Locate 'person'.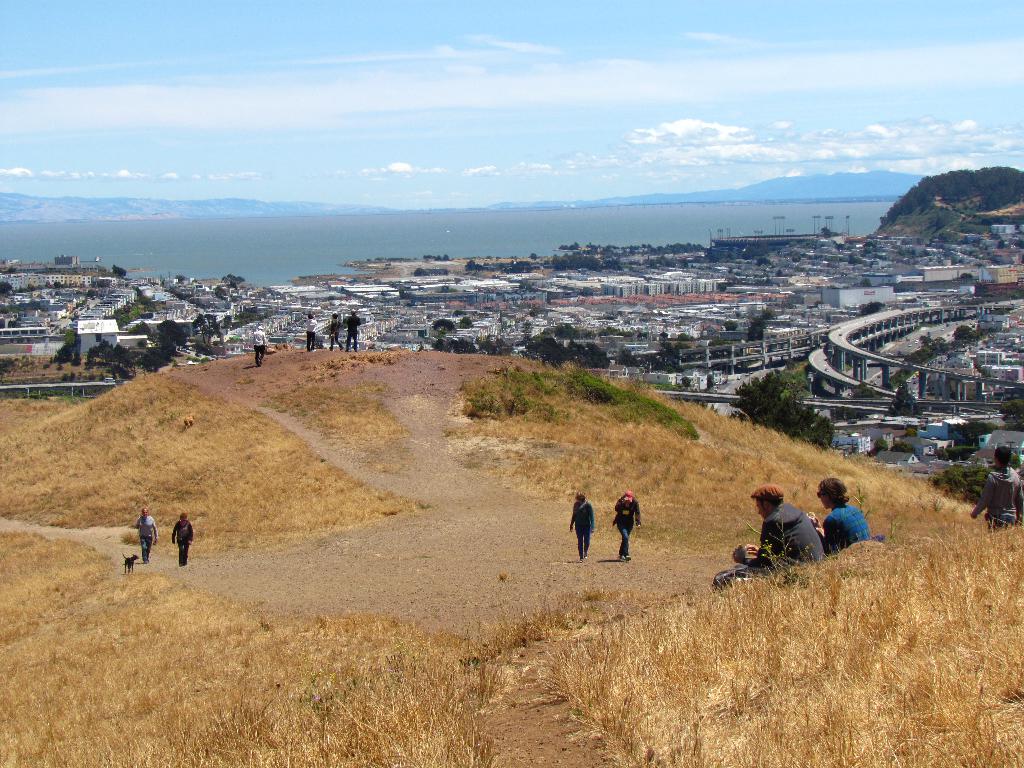
Bounding box: BBox(805, 475, 867, 561).
